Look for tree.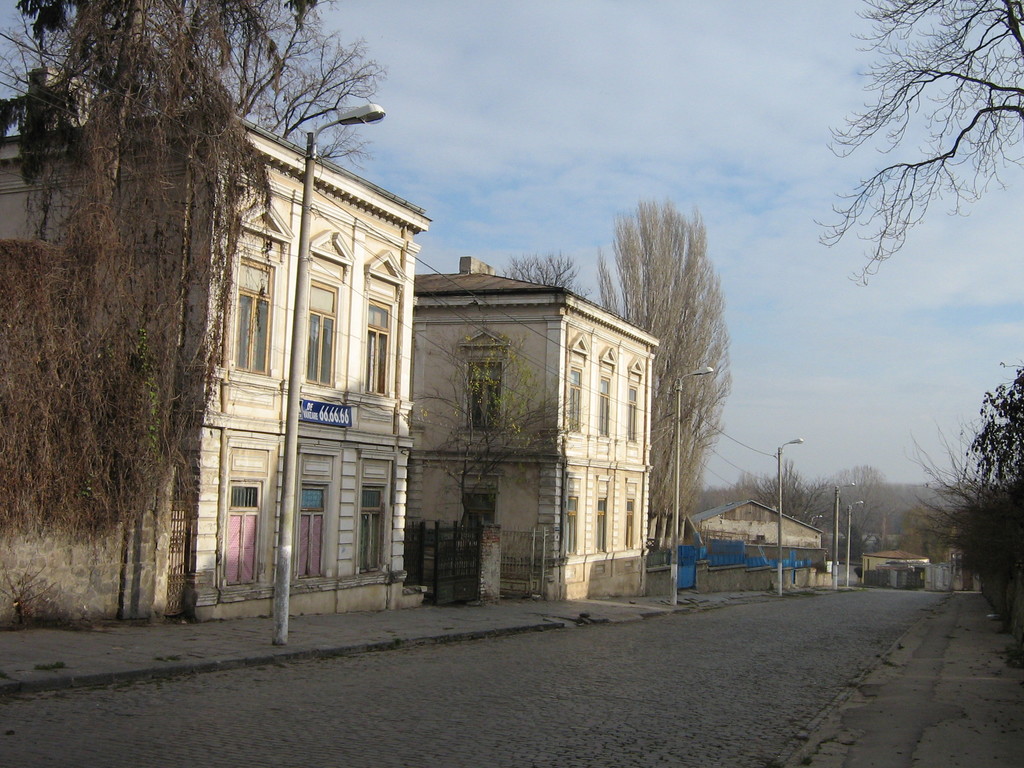
Found: [left=493, top=242, right=588, bottom=294].
